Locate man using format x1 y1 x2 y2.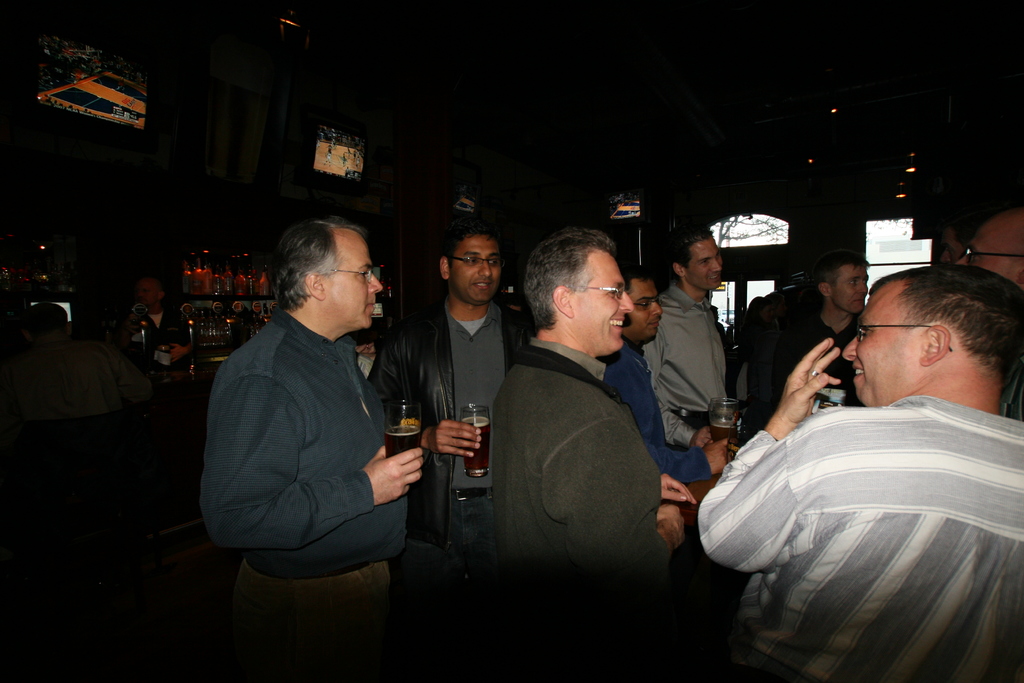
601 263 740 523.
